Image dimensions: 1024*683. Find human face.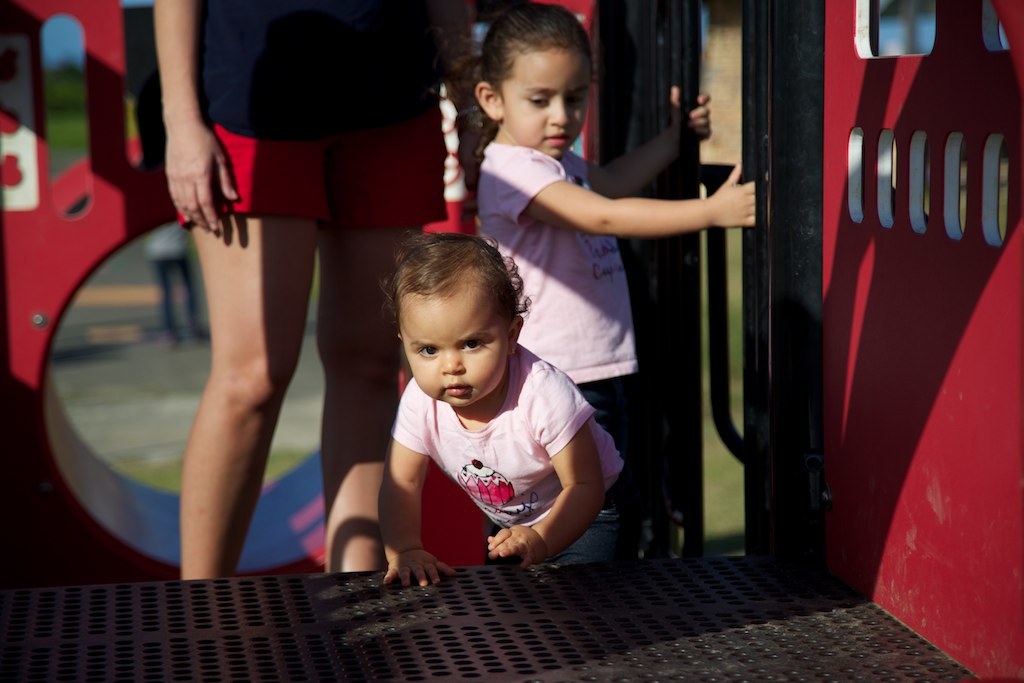
[left=500, top=44, right=590, bottom=160].
